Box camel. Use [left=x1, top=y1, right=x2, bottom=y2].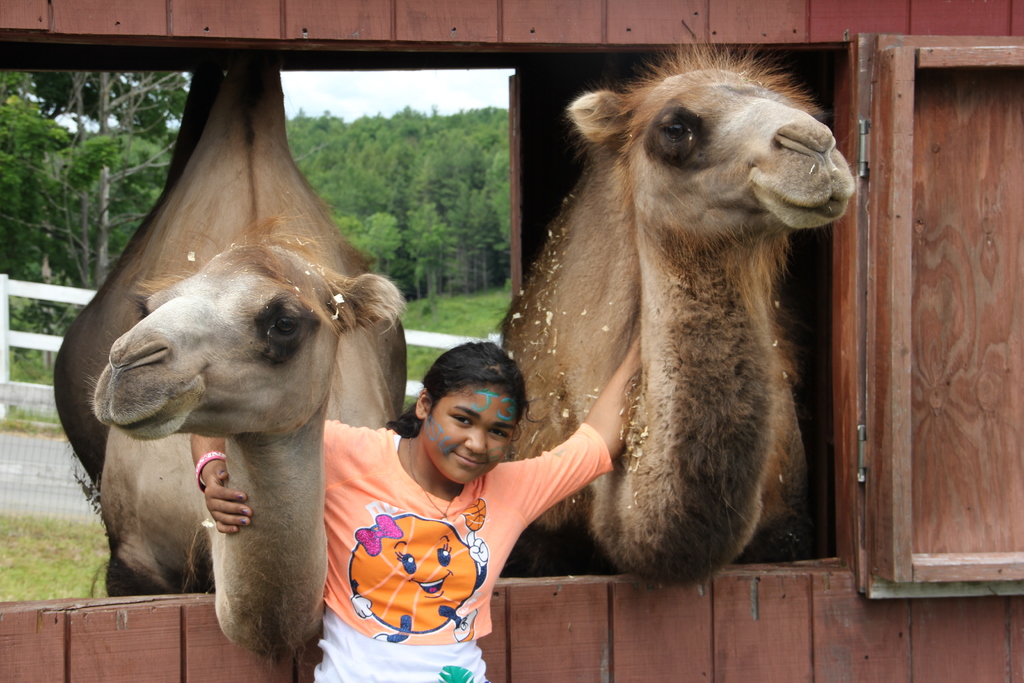
[left=48, top=53, right=406, bottom=667].
